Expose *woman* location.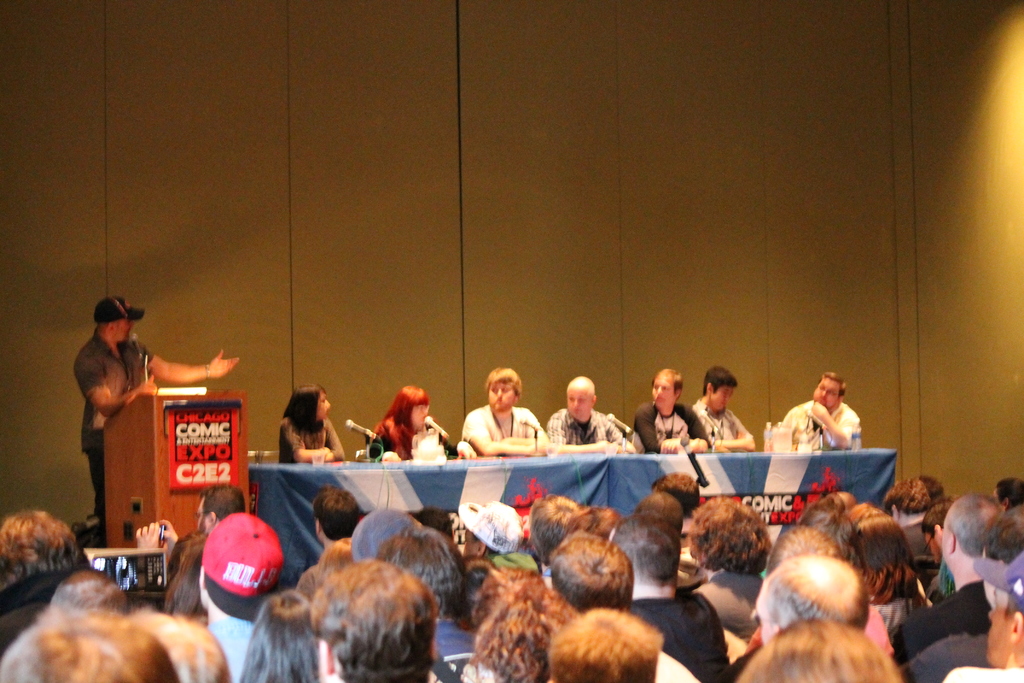
Exposed at select_region(279, 378, 352, 470).
